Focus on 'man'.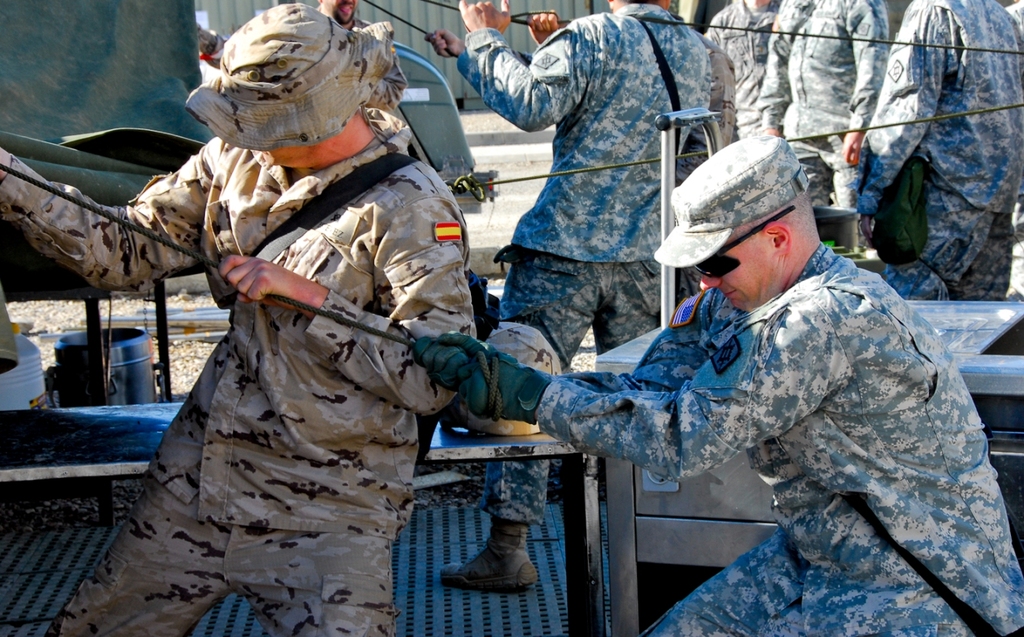
Focused at region(413, 132, 1023, 636).
